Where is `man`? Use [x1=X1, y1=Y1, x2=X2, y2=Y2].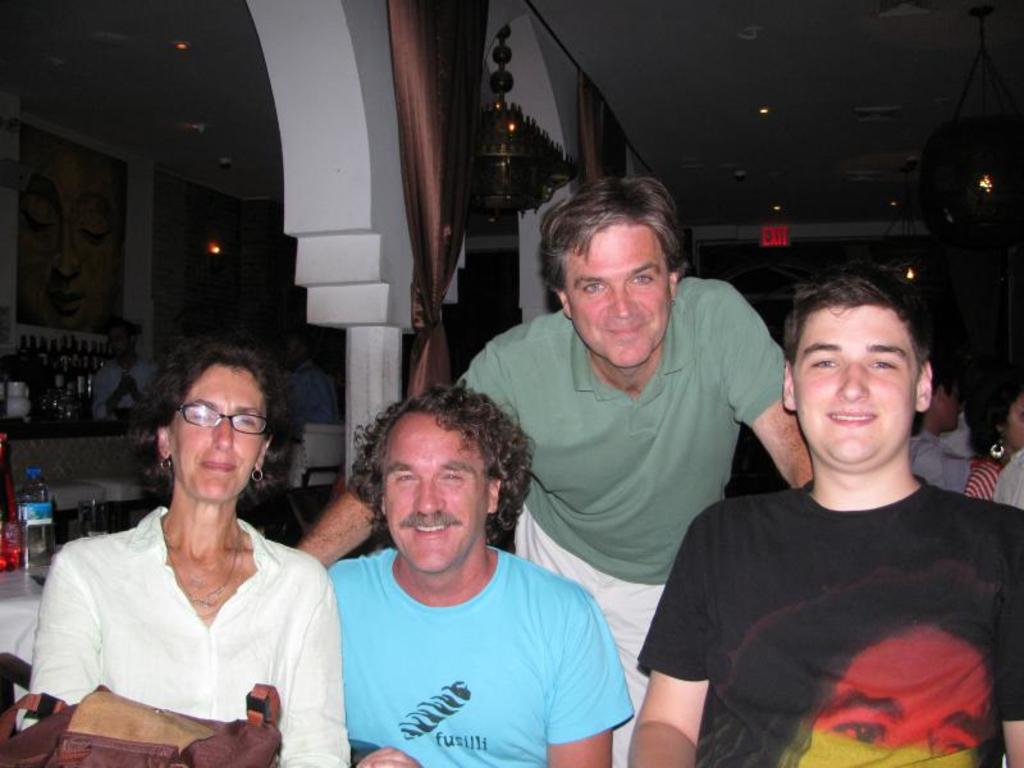
[x1=625, y1=264, x2=1023, y2=767].
